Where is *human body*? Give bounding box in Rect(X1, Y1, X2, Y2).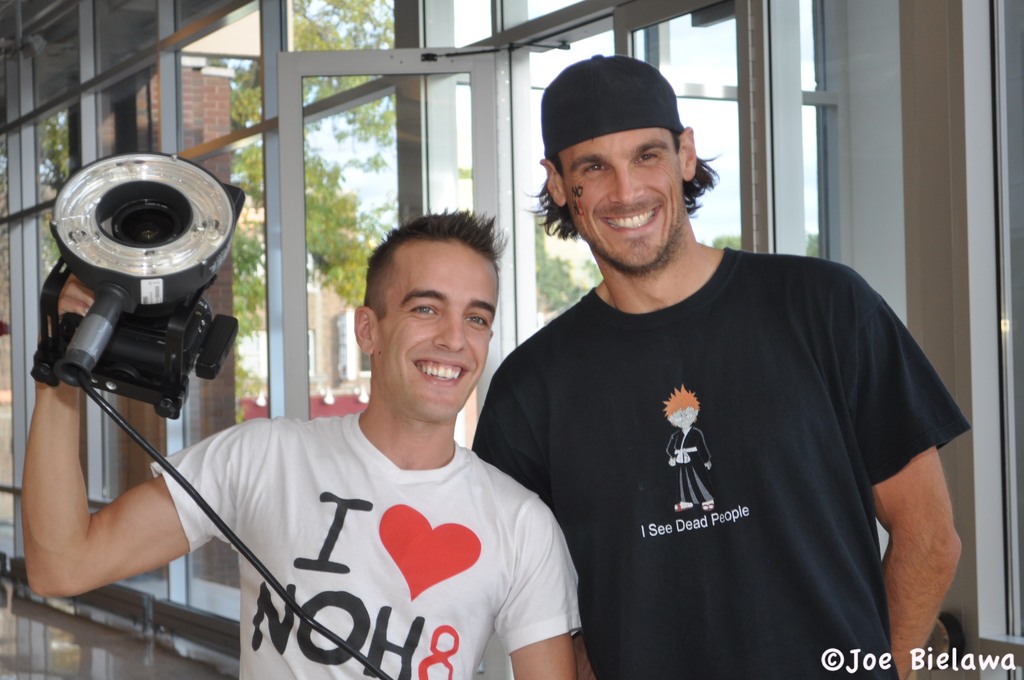
Rect(487, 131, 968, 679).
